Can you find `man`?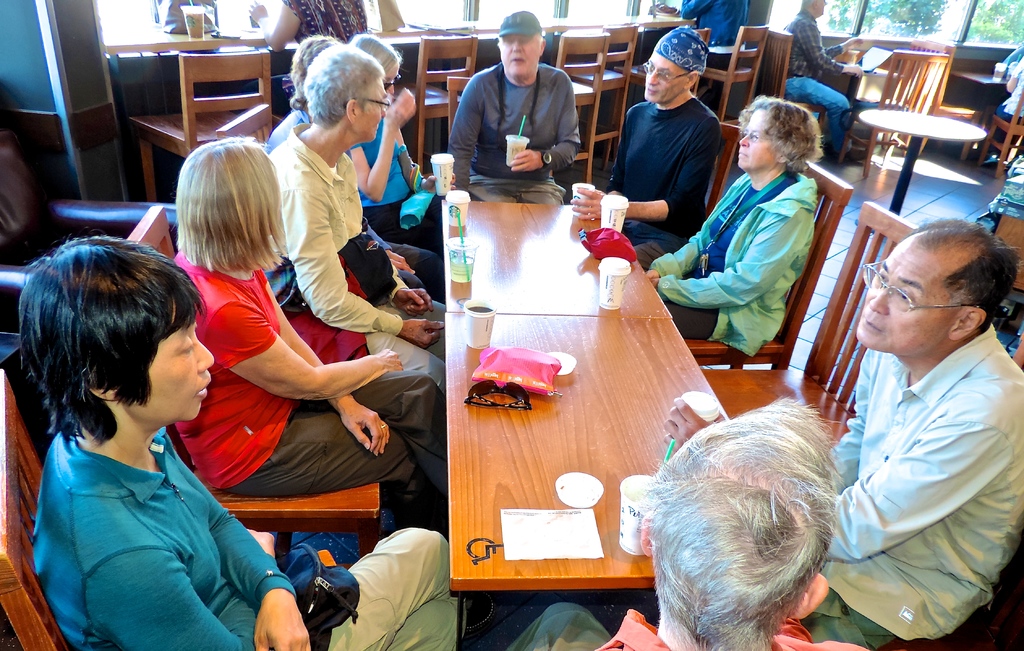
Yes, bounding box: 675, 0, 748, 45.
